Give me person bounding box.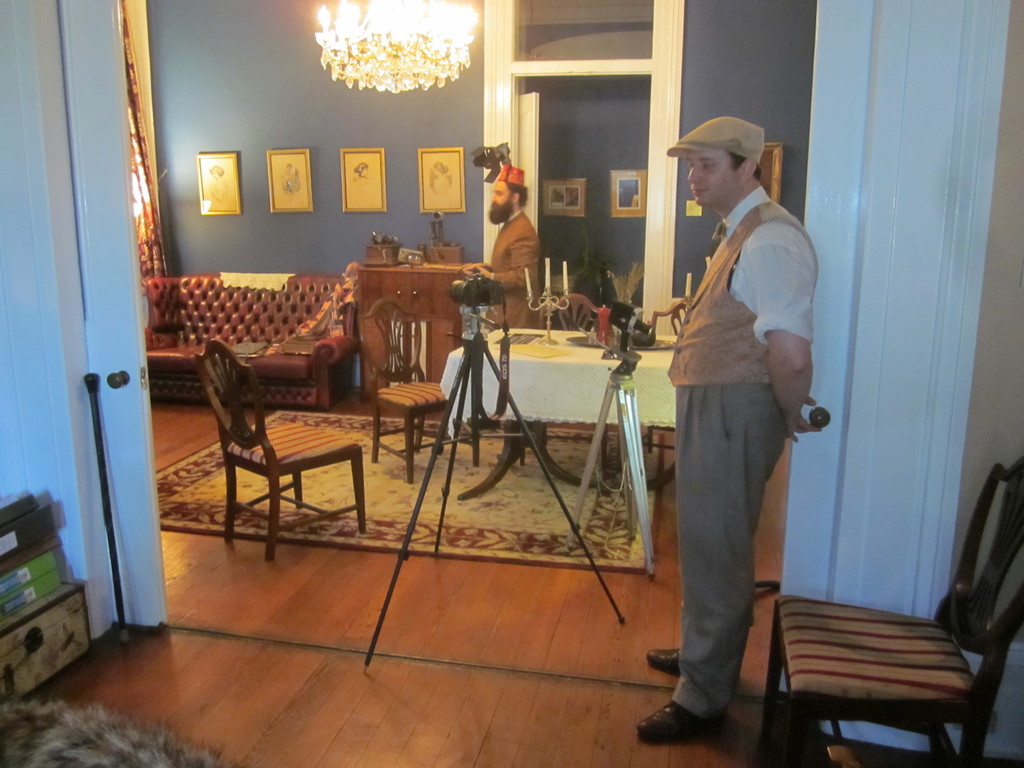
locate(0, 691, 237, 767).
